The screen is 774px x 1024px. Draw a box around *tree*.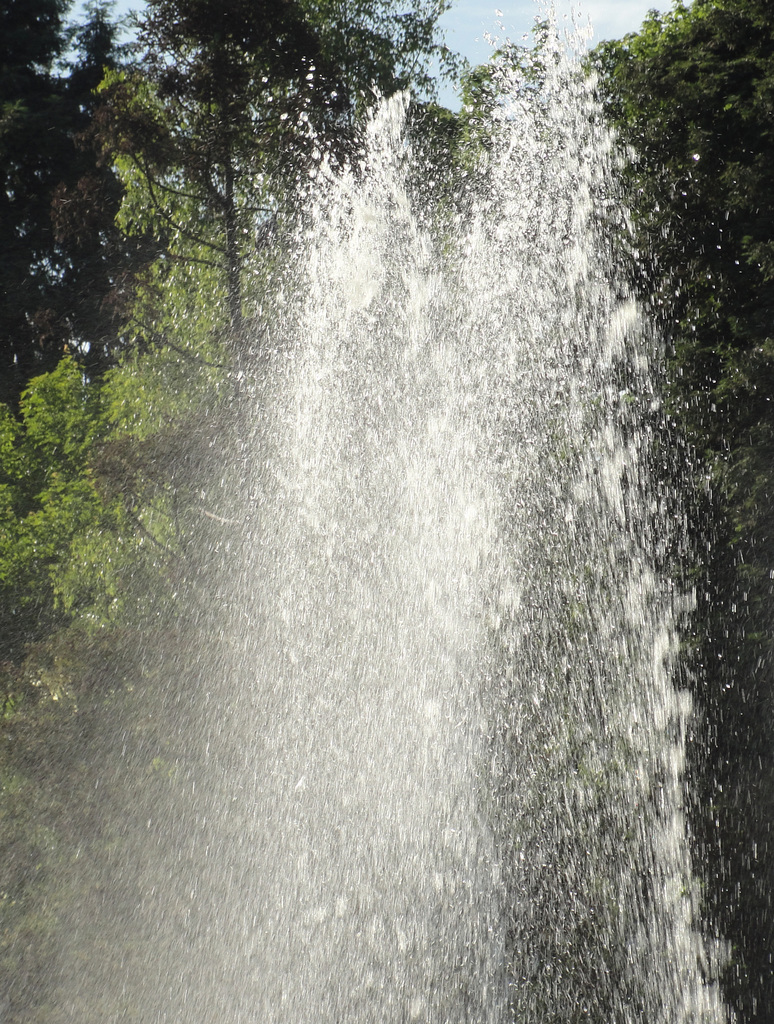
{"x1": 0, "y1": 0, "x2": 150, "y2": 390}.
